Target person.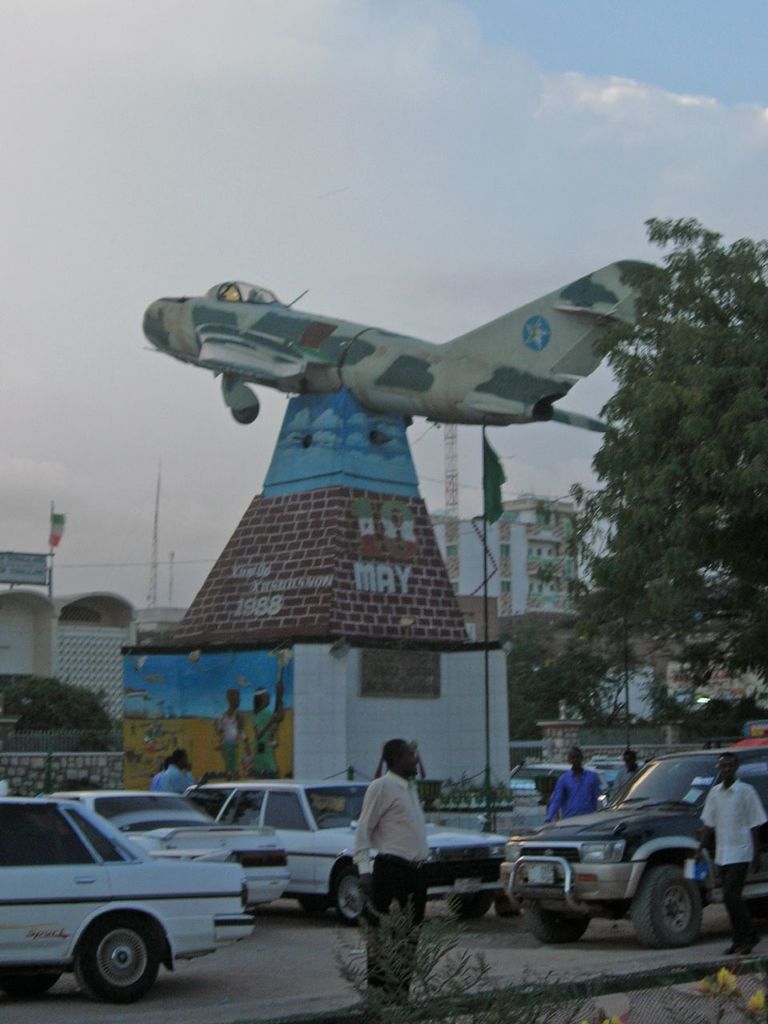
Target region: (x1=214, y1=690, x2=247, y2=775).
